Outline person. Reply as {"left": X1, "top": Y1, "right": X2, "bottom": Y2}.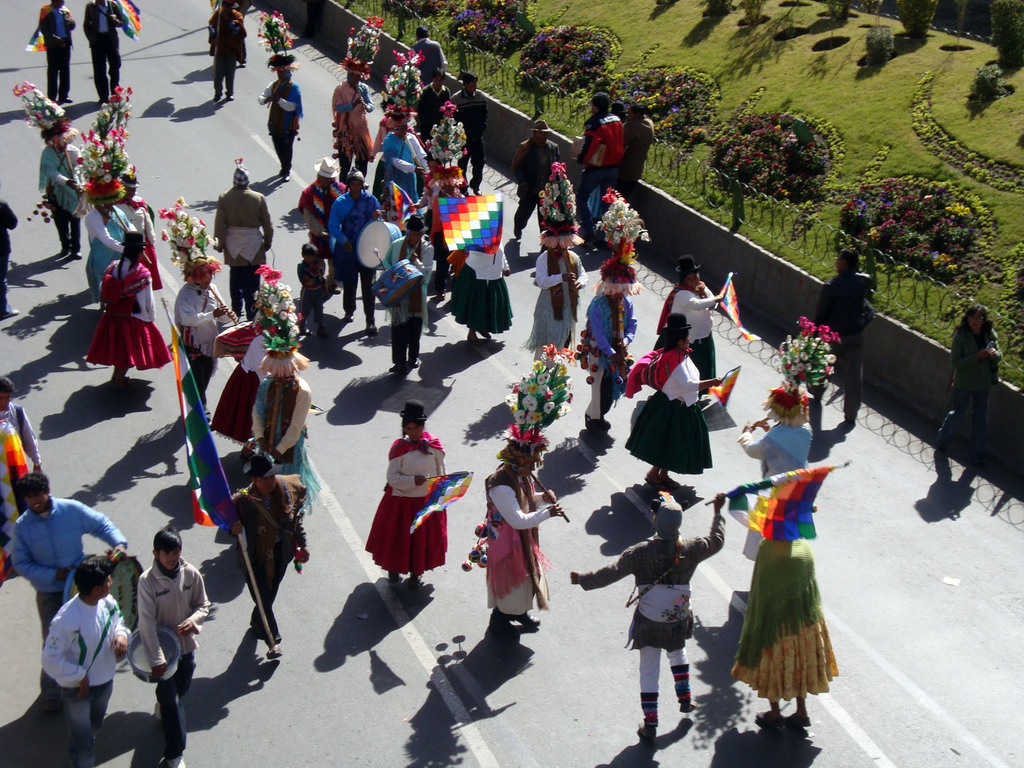
{"left": 518, "top": 152, "right": 591, "bottom": 369}.
